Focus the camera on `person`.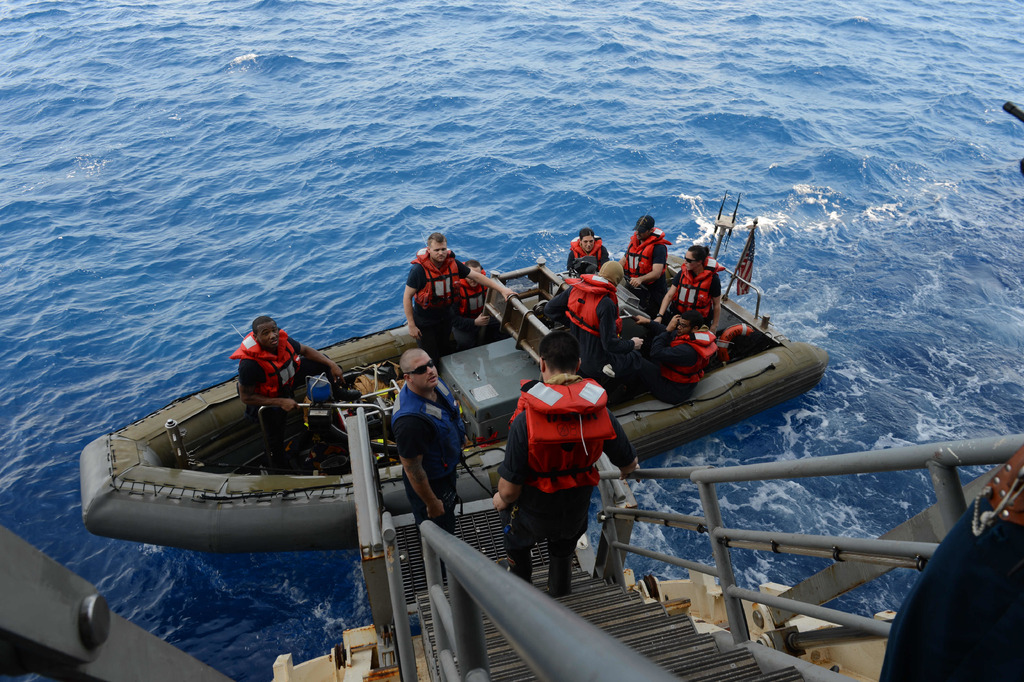
Focus region: (left=877, top=99, right=1023, bottom=681).
